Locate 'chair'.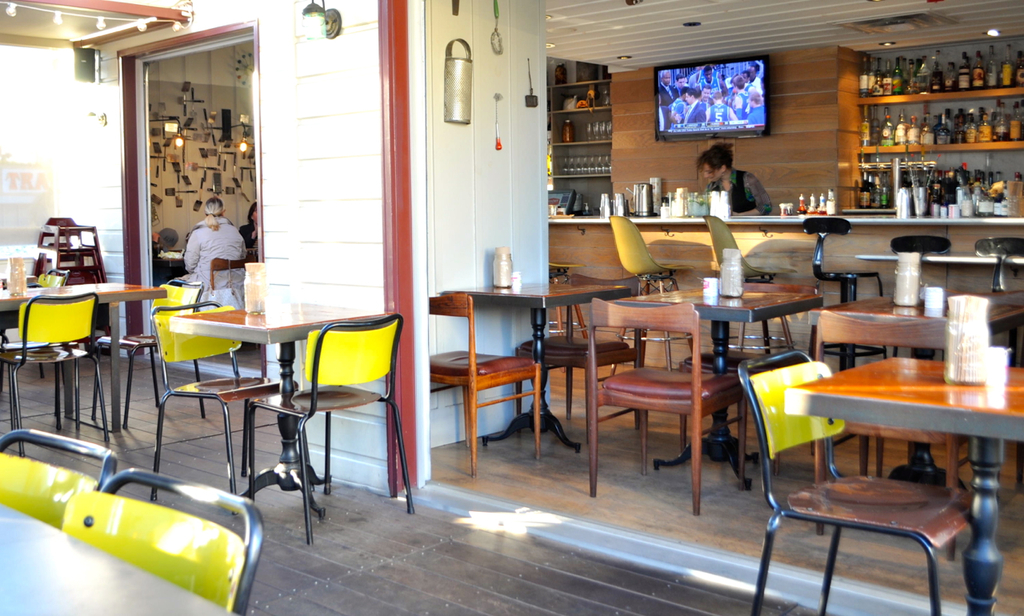
Bounding box: [0,267,65,381].
